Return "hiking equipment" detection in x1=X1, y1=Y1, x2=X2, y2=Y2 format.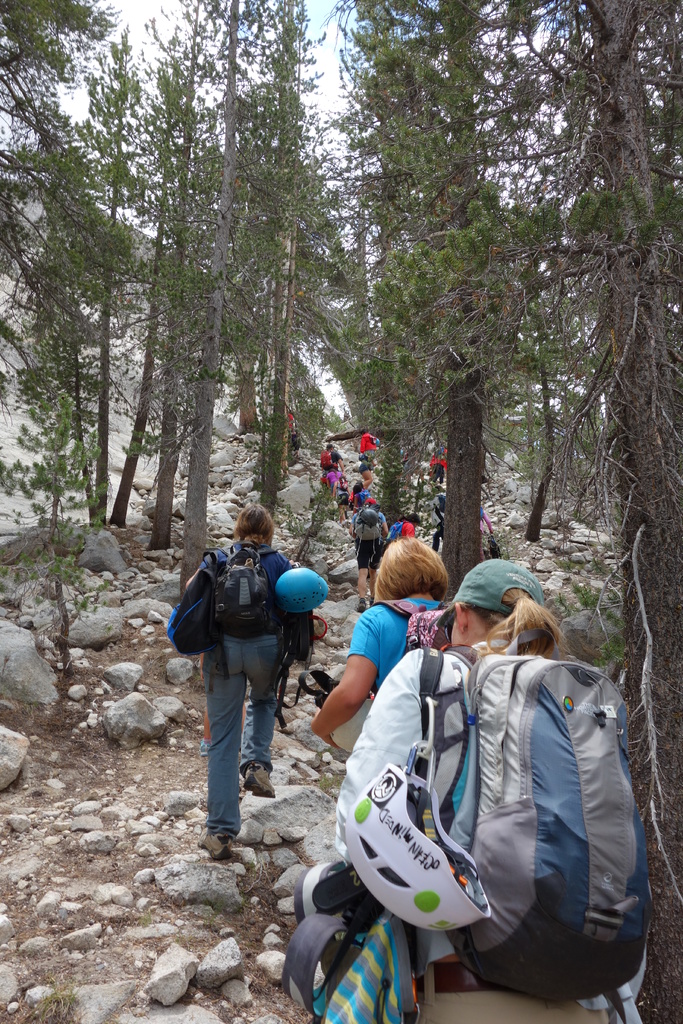
x1=152, y1=568, x2=226, y2=655.
